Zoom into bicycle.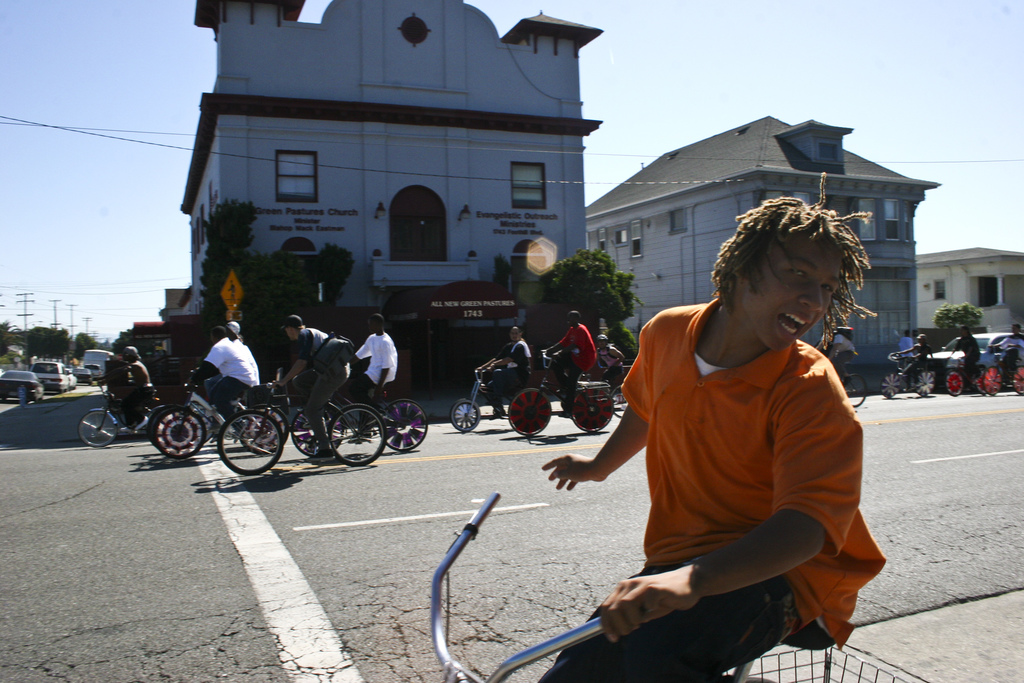
Zoom target: box(508, 361, 610, 457).
